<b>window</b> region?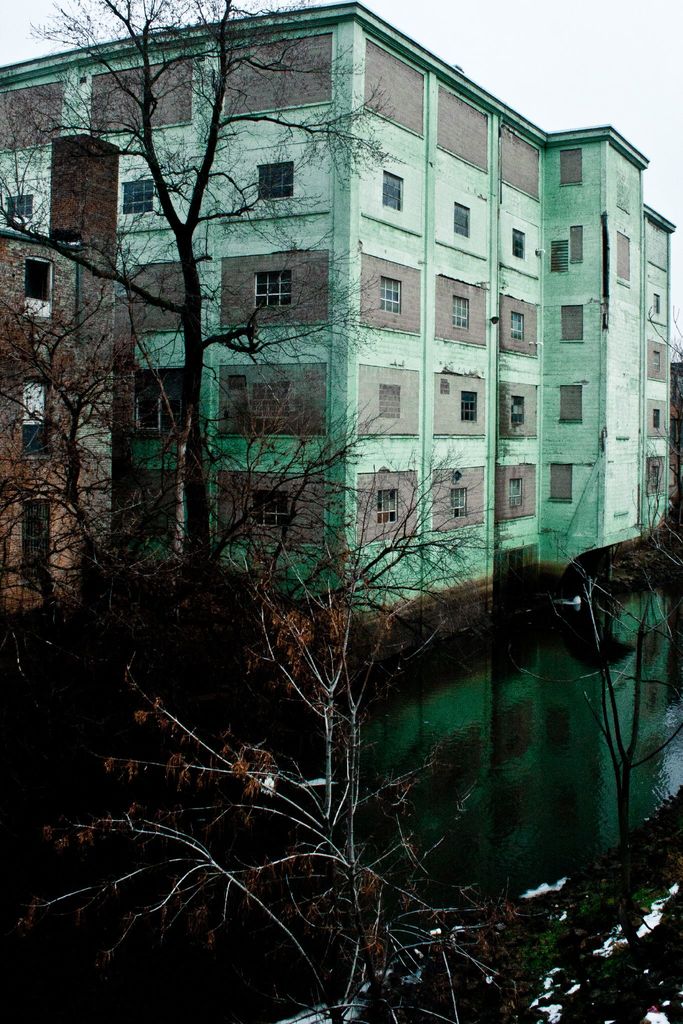
box(15, 249, 54, 323)
